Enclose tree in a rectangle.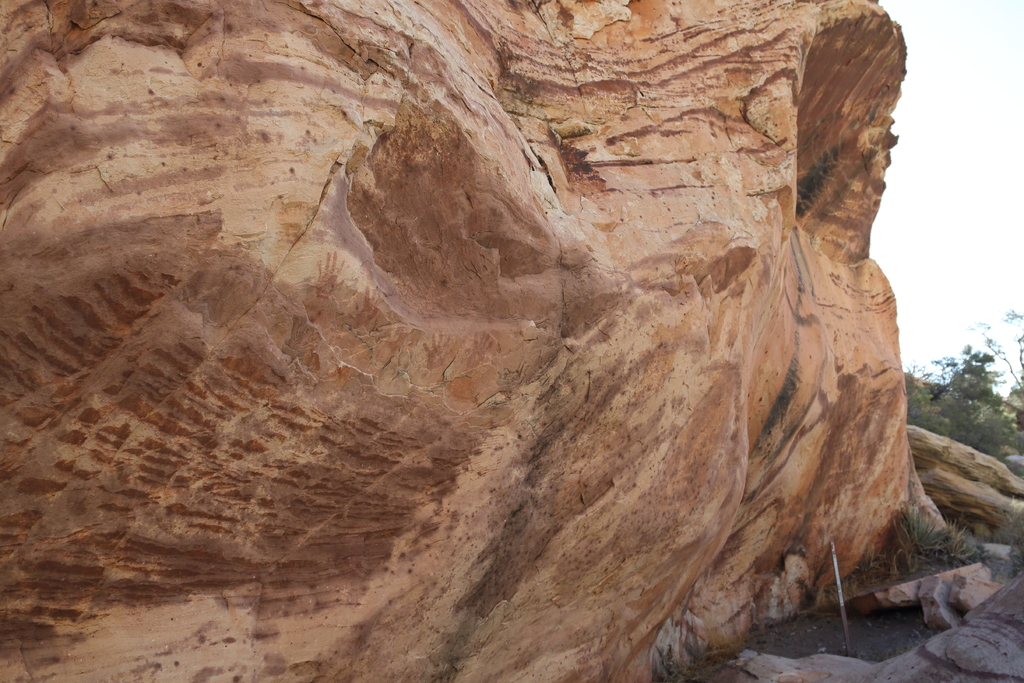
locate(895, 302, 1023, 468).
